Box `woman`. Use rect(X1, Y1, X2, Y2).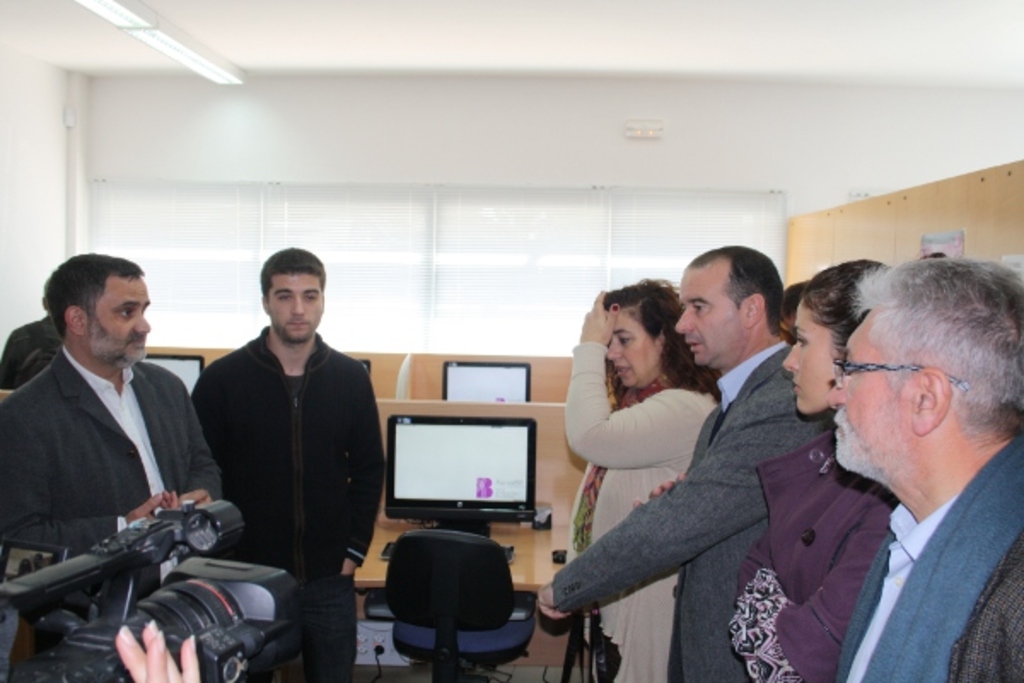
rect(553, 258, 734, 673).
